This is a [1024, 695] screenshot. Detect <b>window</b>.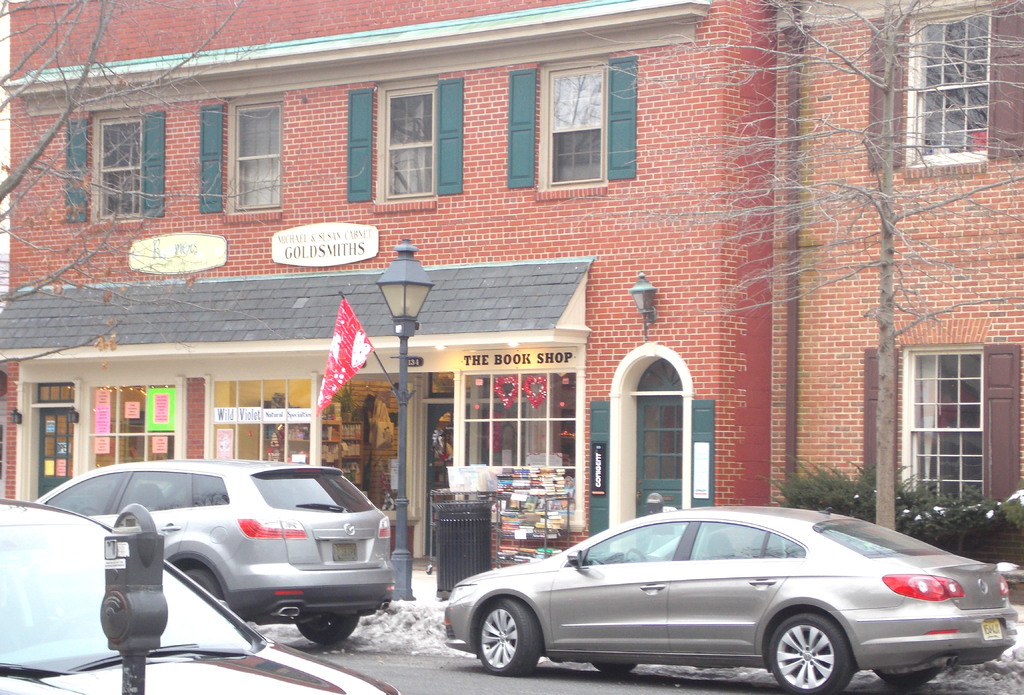
BBox(362, 77, 439, 216).
